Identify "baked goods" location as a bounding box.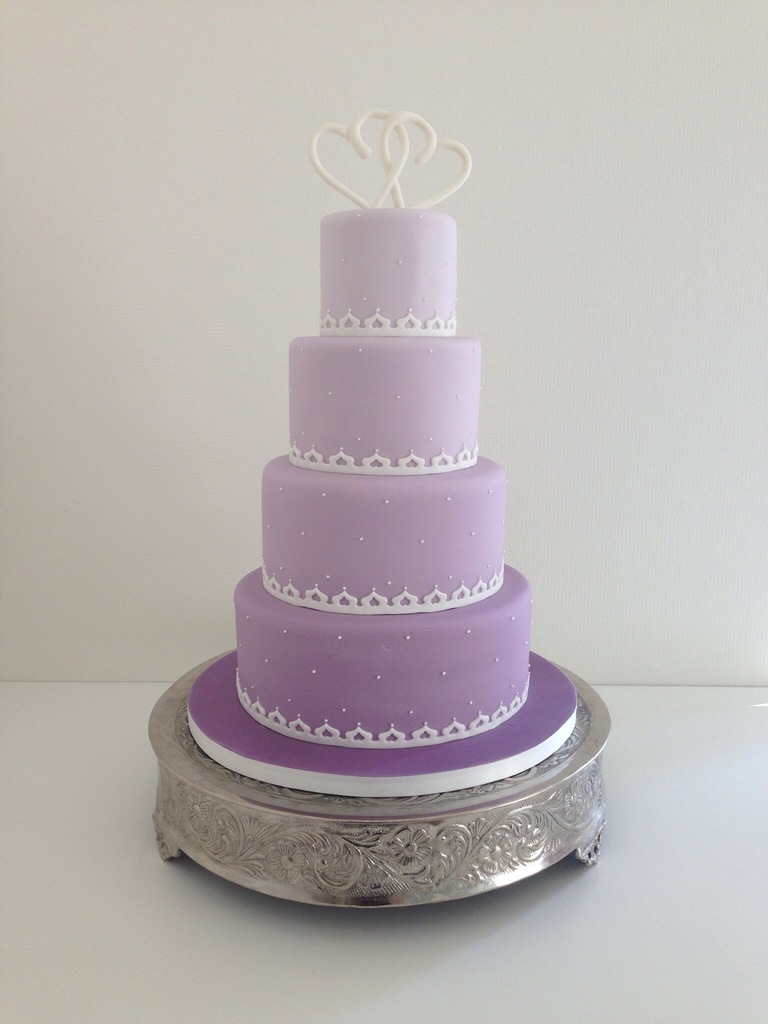
left=236, top=202, right=534, bottom=746.
